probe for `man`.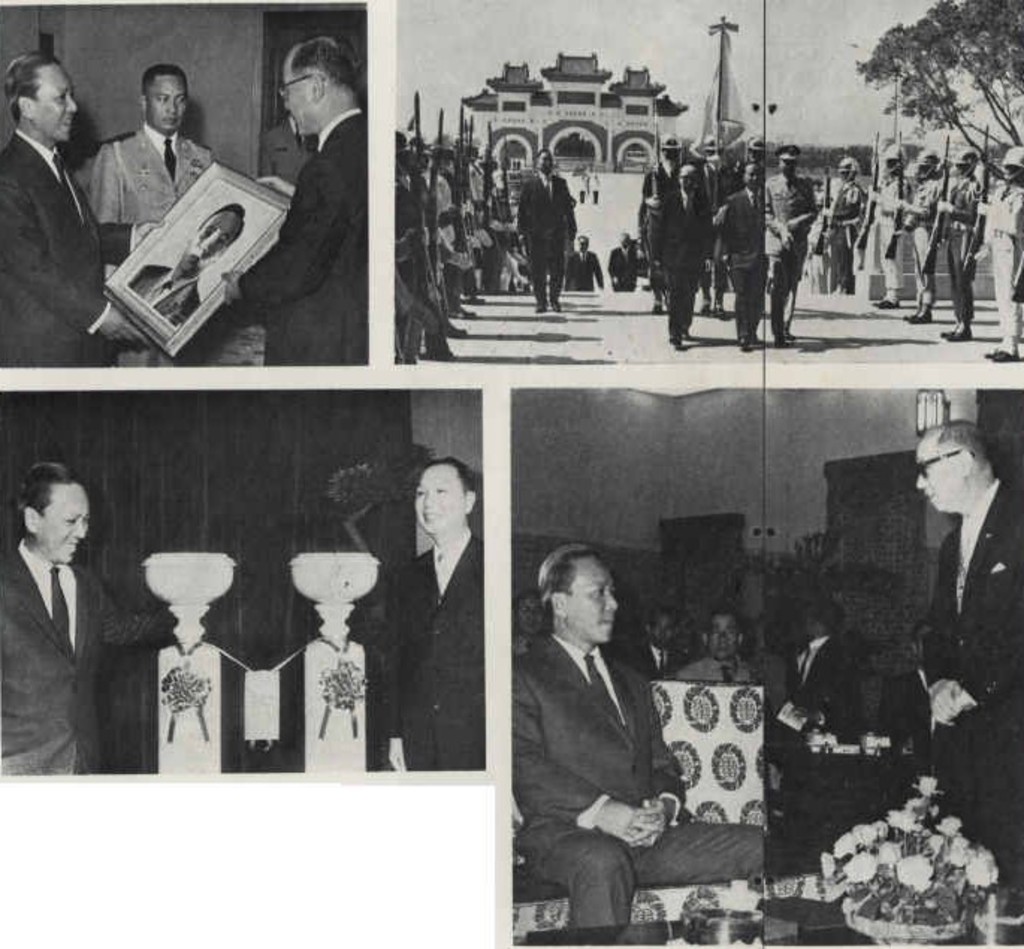
Probe result: crop(511, 593, 555, 664).
